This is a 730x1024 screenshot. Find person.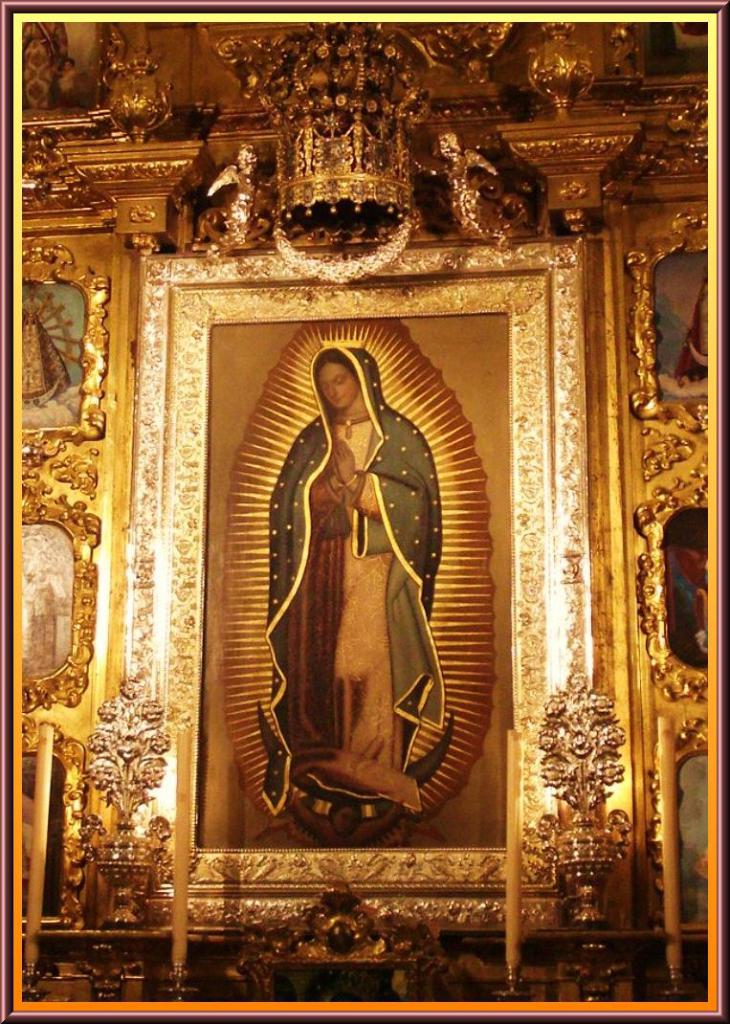
Bounding box: rect(247, 342, 451, 838).
